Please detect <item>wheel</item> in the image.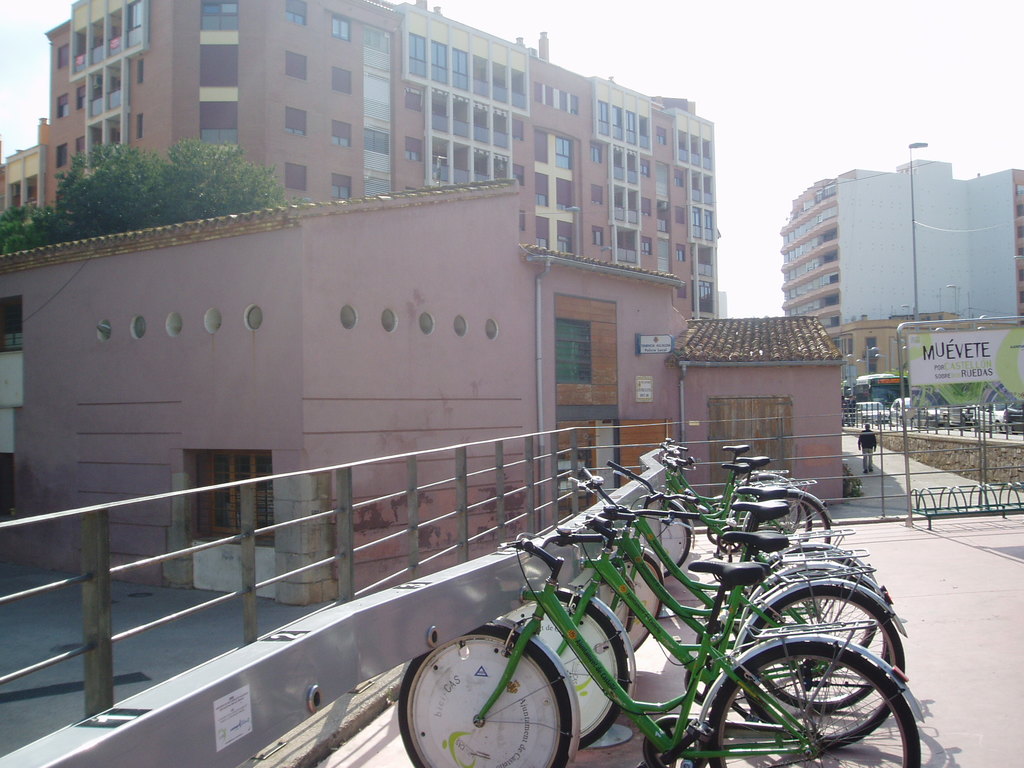
[706,639,920,767].
